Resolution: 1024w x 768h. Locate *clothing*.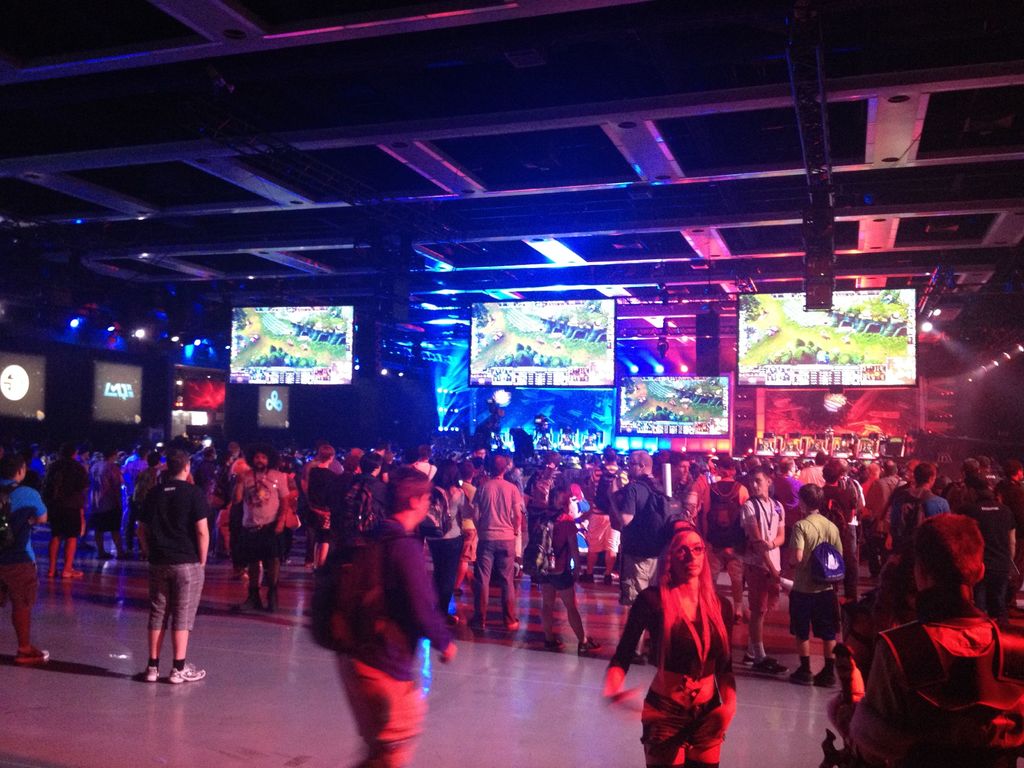
x1=124, y1=456, x2=146, y2=543.
